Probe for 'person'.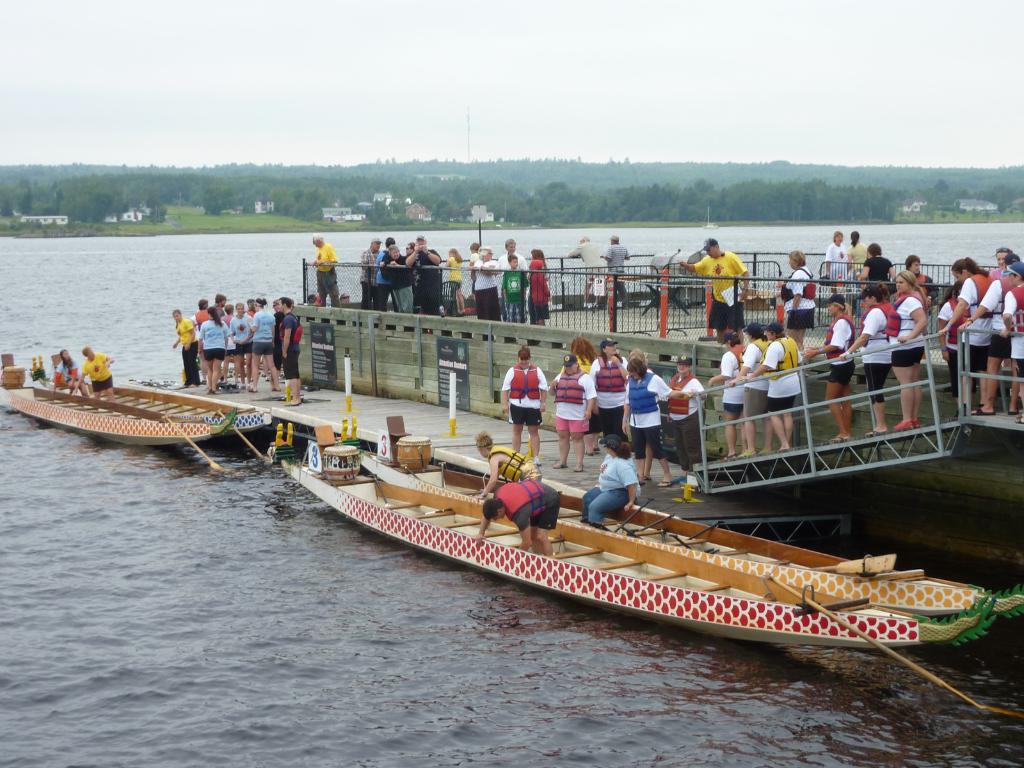
Probe result: [left=408, top=232, right=439, bottom=314].
